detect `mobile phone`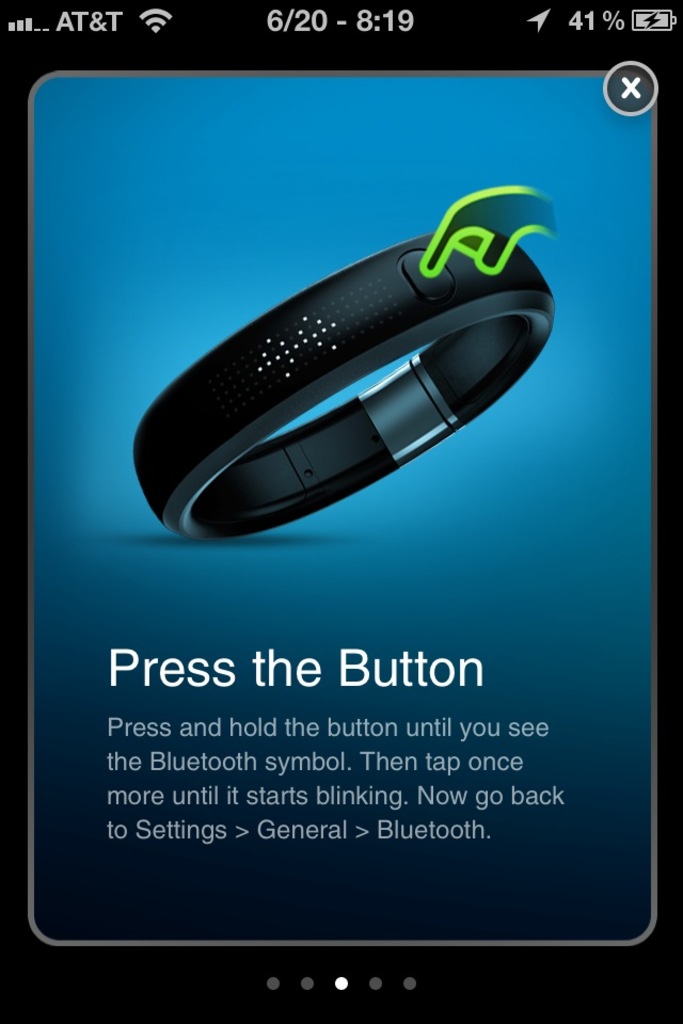
pyautogui.locateOnScreen(0, 0, 682, 1023)
